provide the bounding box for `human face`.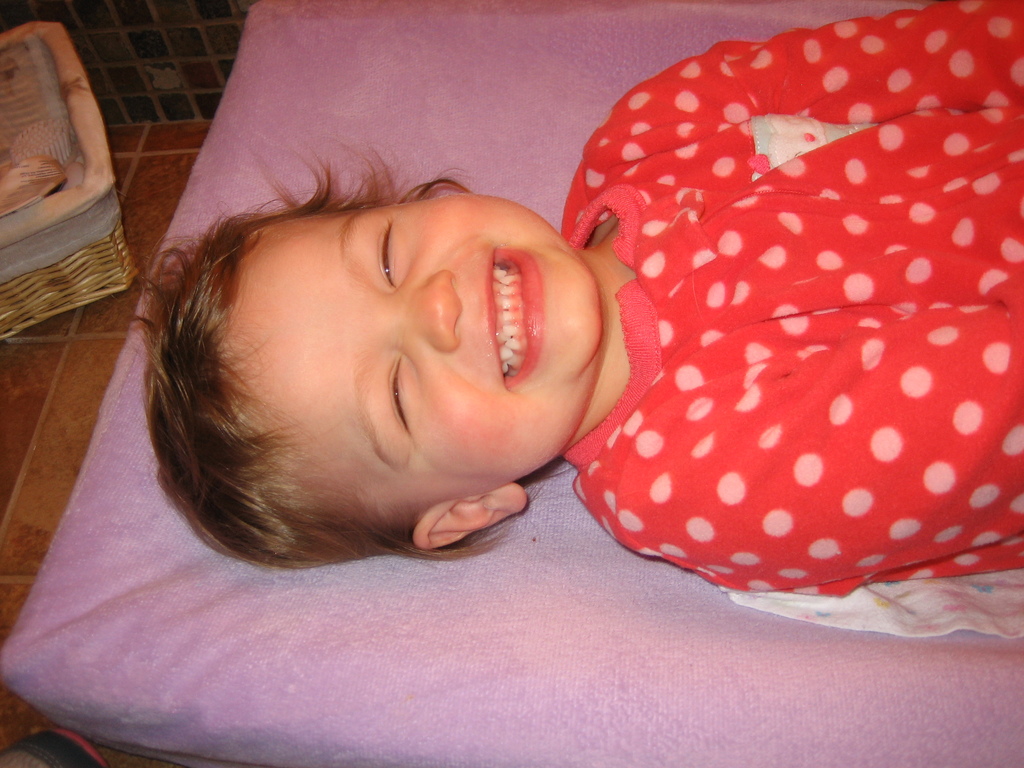
[223,178,609,520].
